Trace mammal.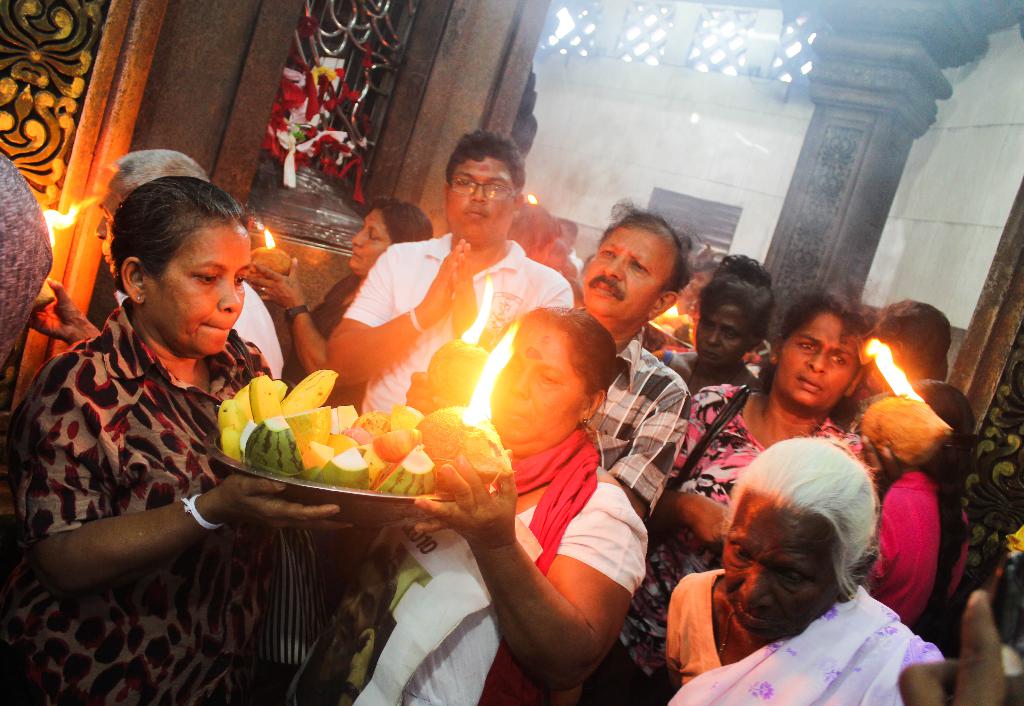
Traced to bbox(682, 393, 922, 695).
